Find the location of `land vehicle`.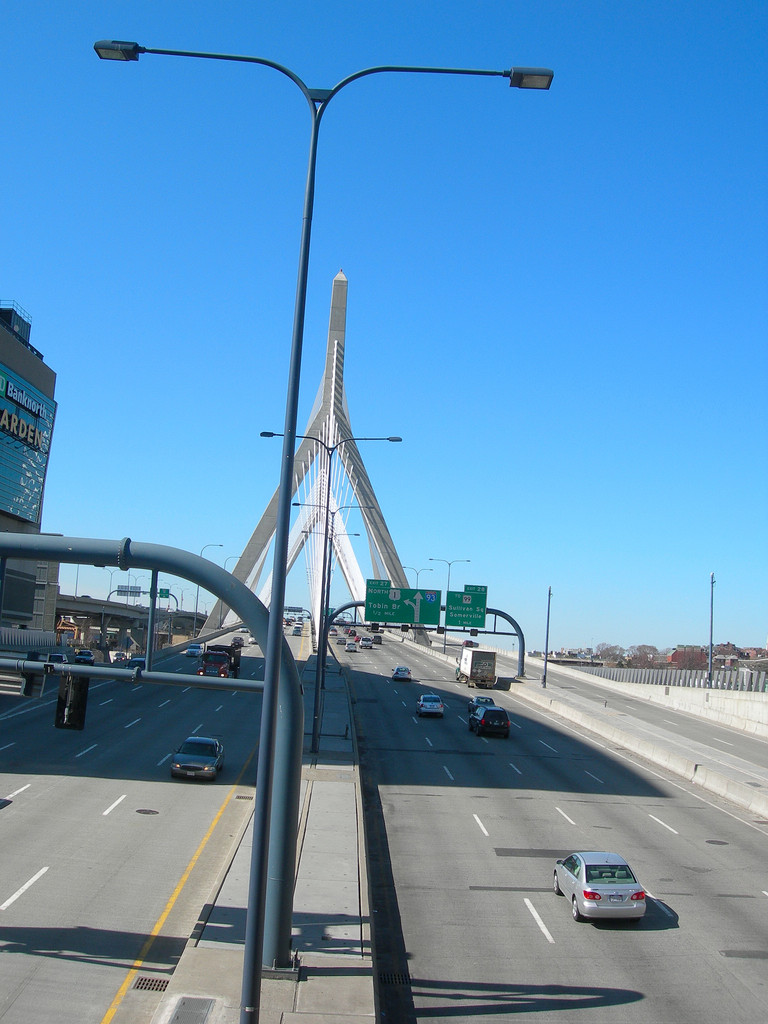
Location: BBox(345, 639, 358, 652).
